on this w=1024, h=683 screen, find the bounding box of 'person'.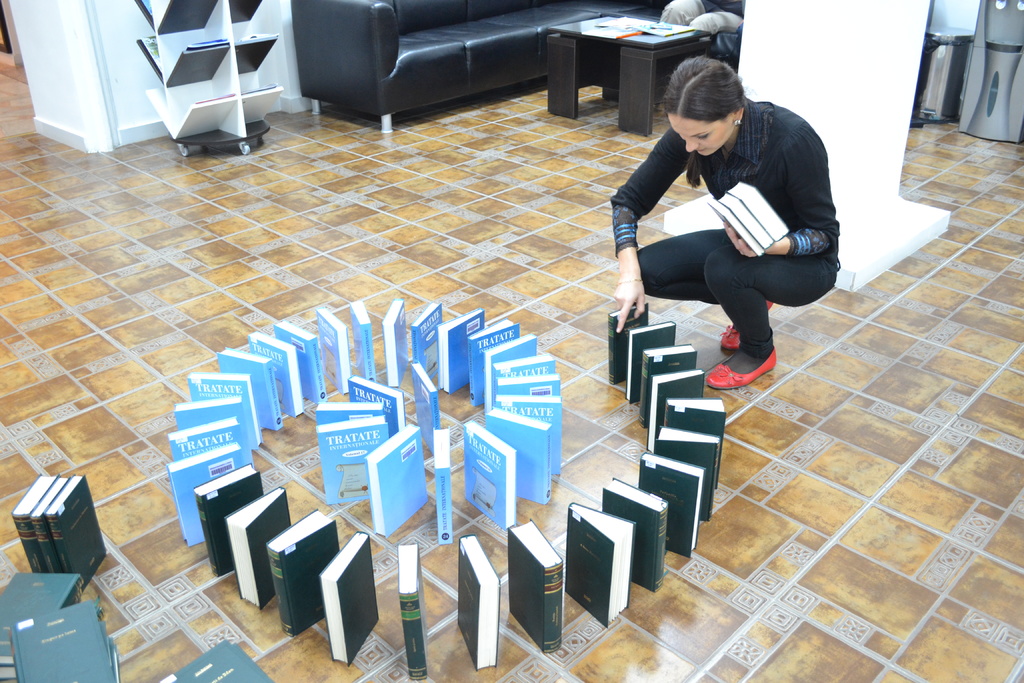
Bounding box: [661,0,740,47].
